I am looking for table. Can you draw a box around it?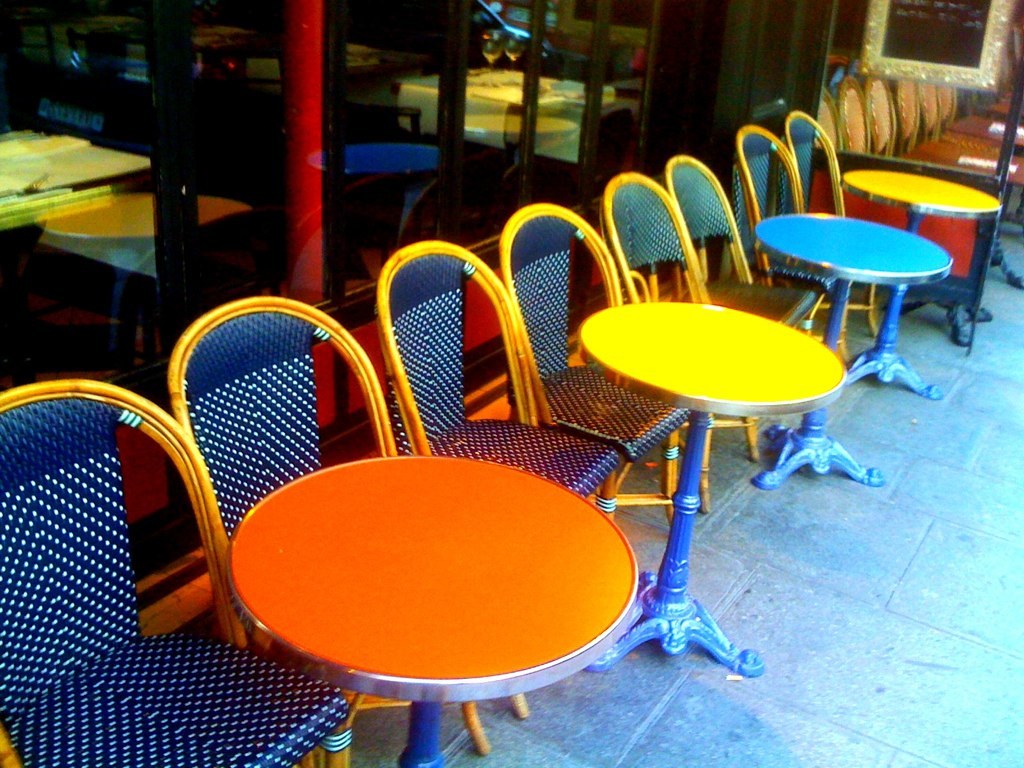
Sure, the bounding box is x1=843 y1=166 x2=999 y2=399.
